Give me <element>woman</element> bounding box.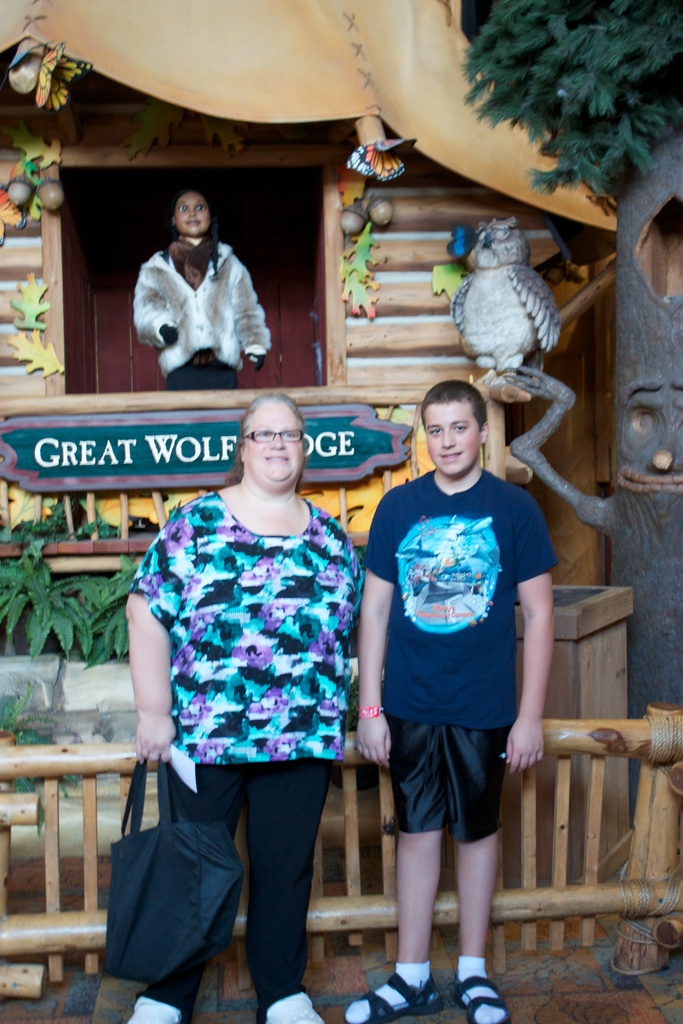
123:186:299:391.
